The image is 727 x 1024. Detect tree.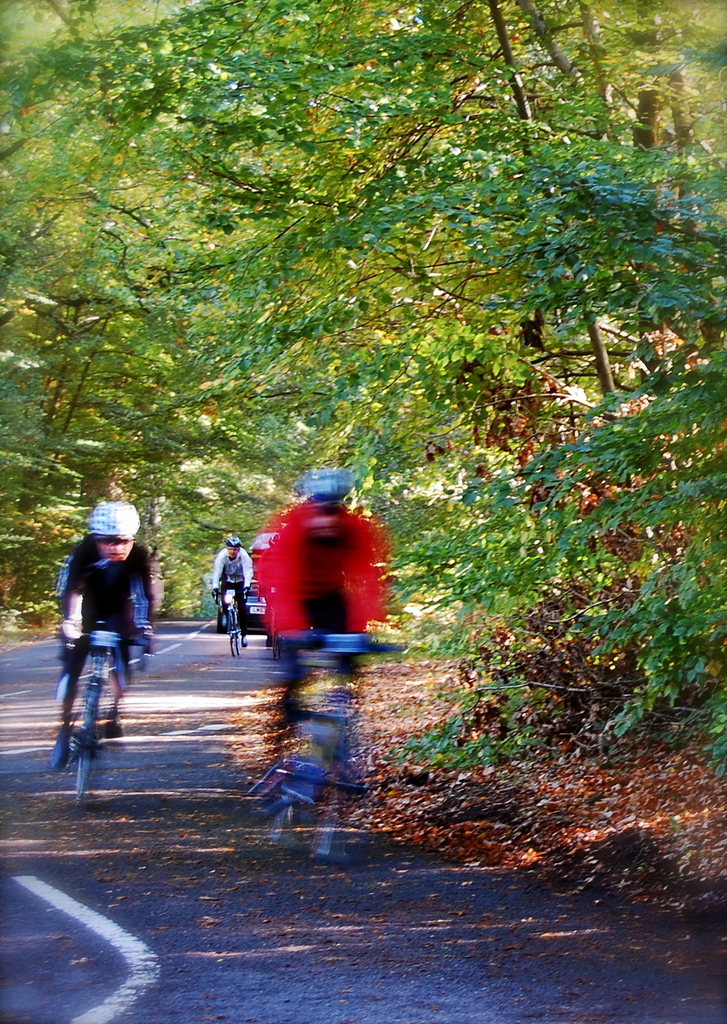
Detection: bbox=(0, 0, 293, 611).
